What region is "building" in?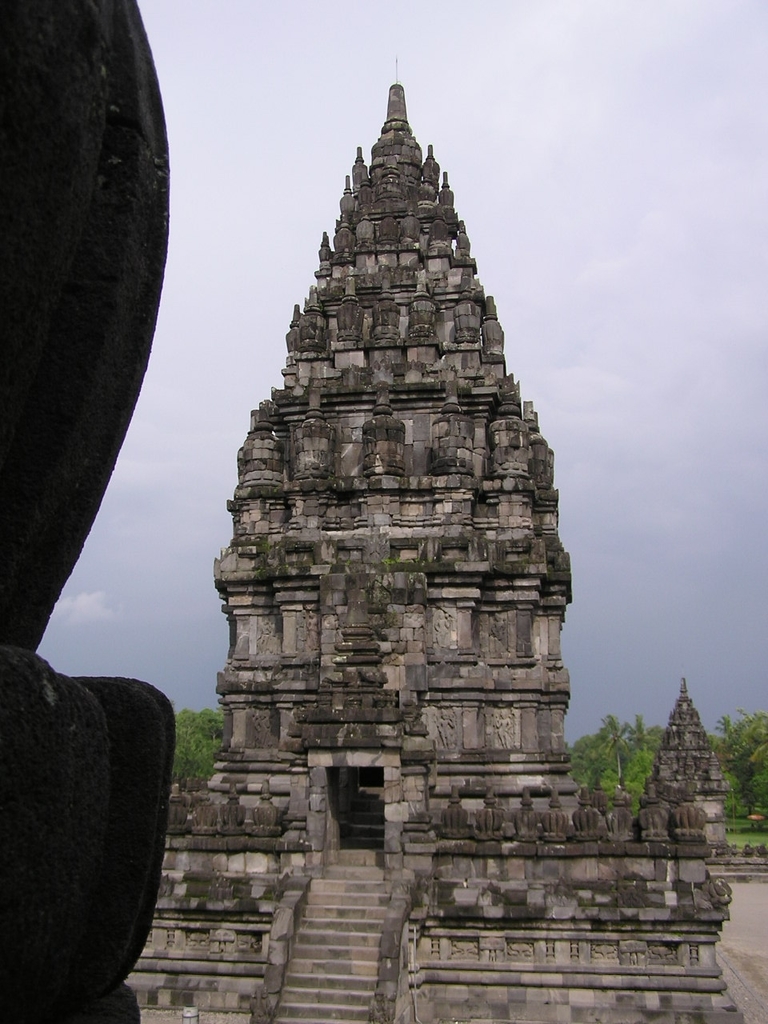
left=638, top=678, right=728, bottom=850.
